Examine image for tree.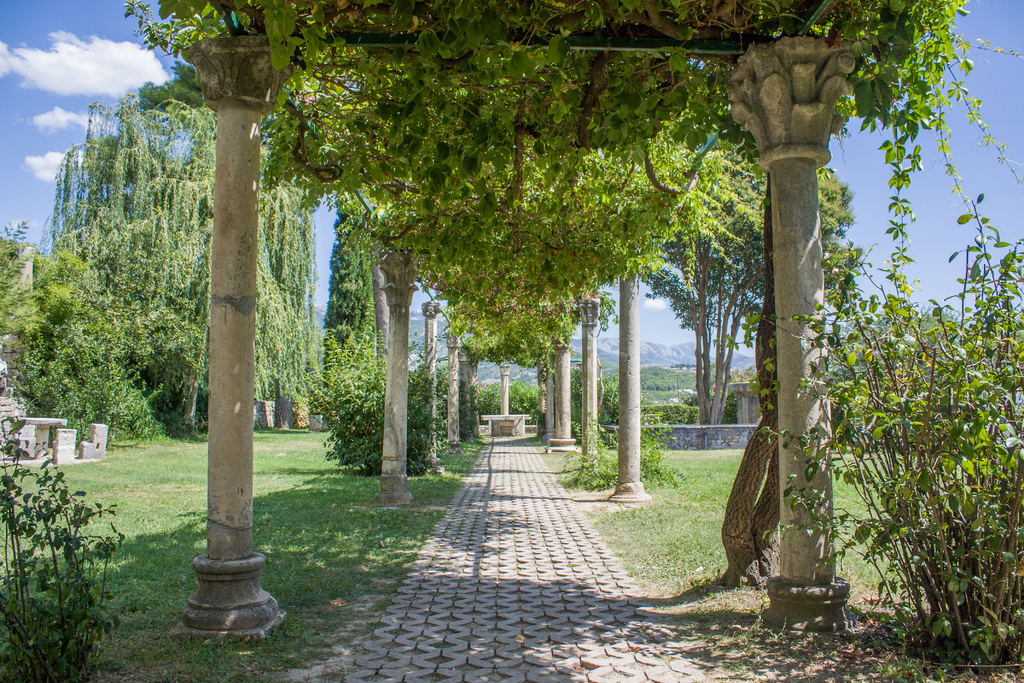
Examination result: (x1=643, y1=139, x2=865, y2=420).
